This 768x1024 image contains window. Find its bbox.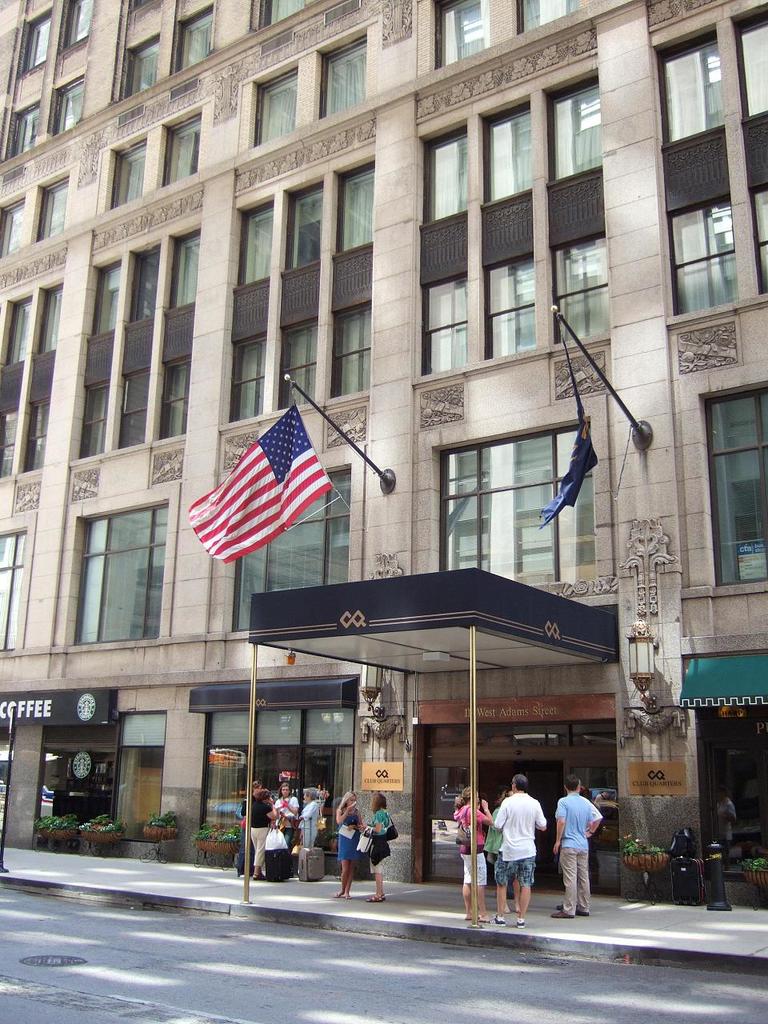
crop(70, 378, 110, 460).
